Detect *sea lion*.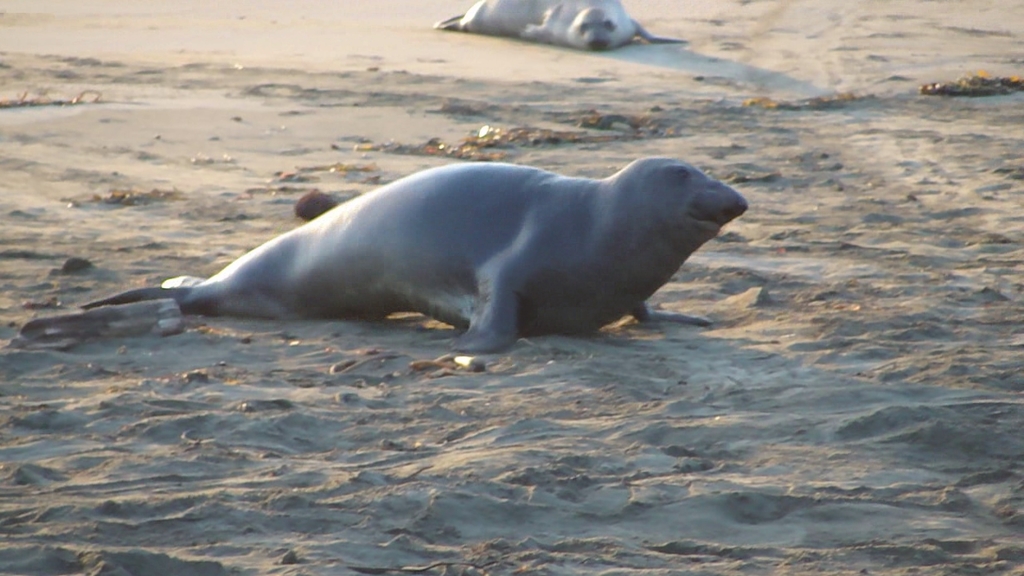
Detected at {"x1": 80, "y1": 157, "x2": 749, "y2": 350}.
